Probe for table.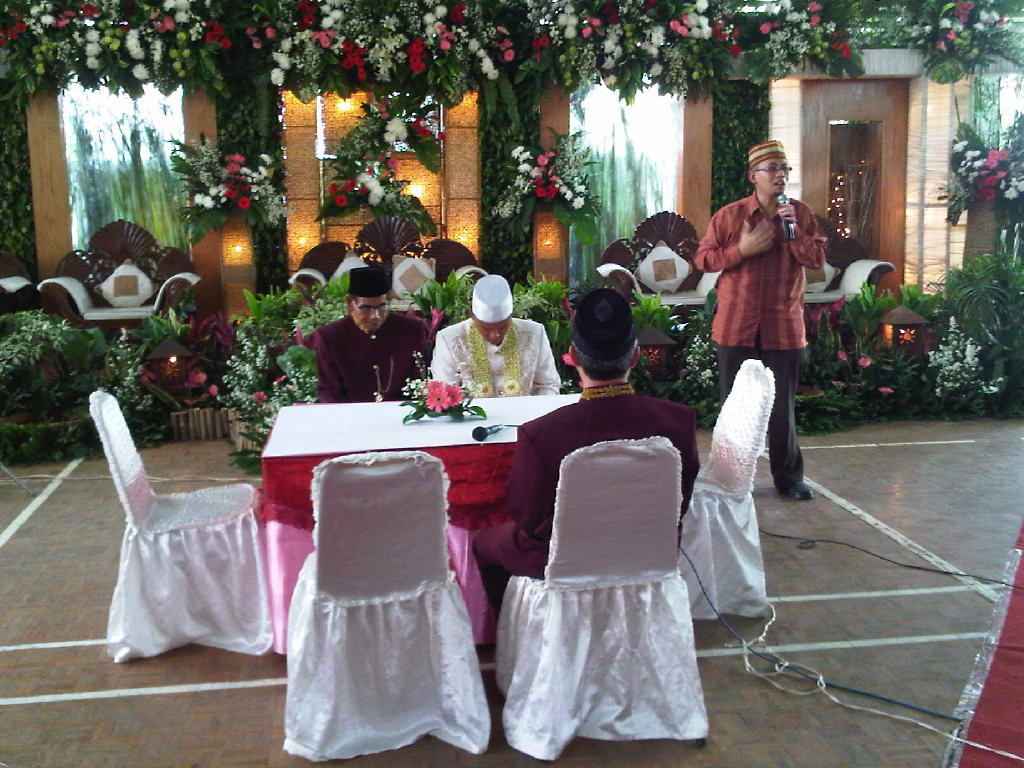
Probe result: bbox=[252, 390, 587, 666].
